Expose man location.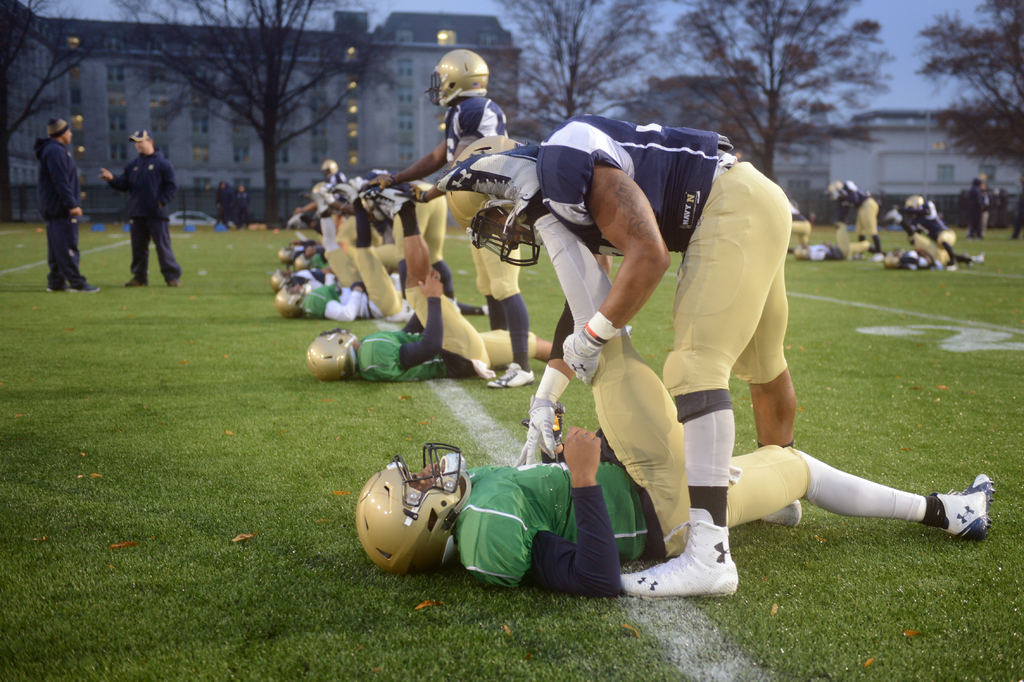
Exposed at [96, 126, 172, 290].
